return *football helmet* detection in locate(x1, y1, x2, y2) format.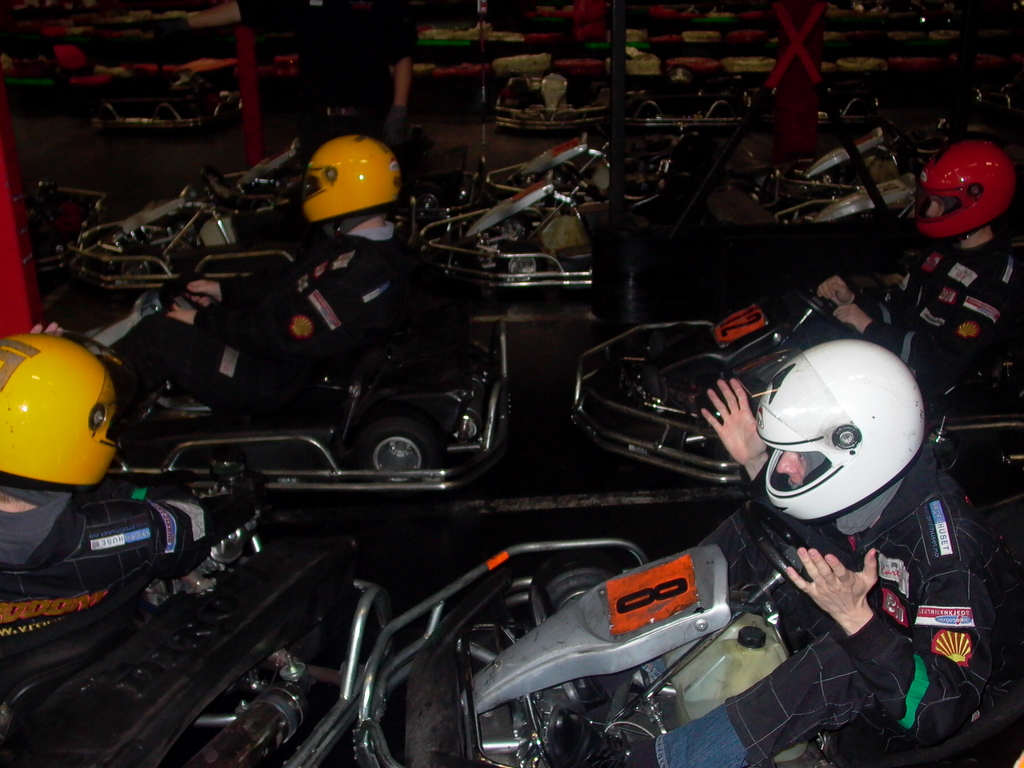
locate(285, 123, 406, 259).
